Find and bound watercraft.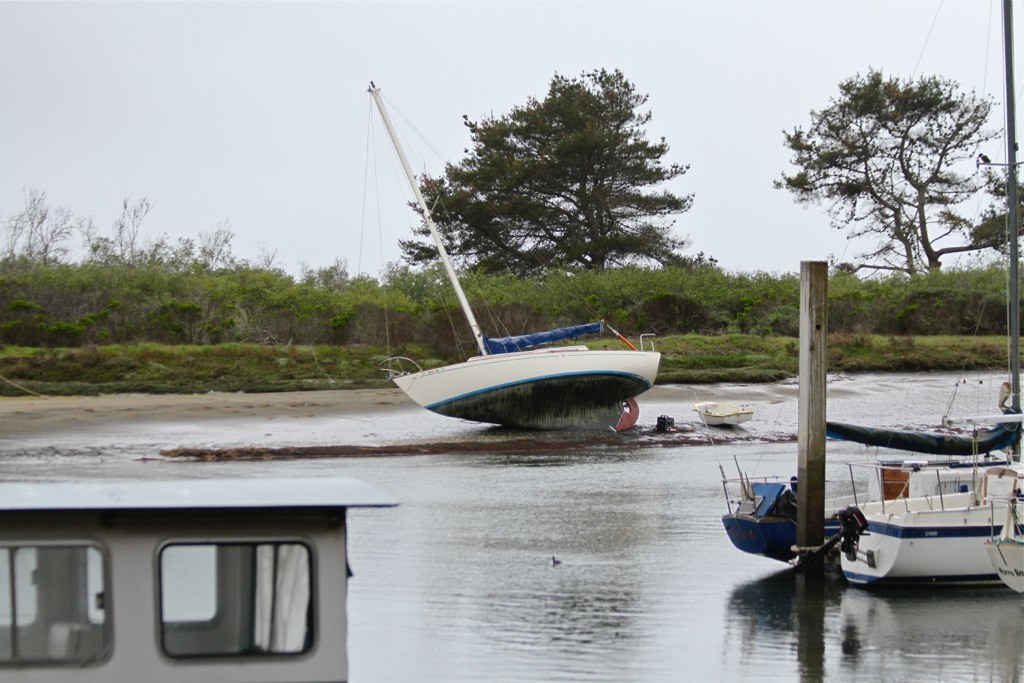
Bound: box(840, 395, 1013, 583).
